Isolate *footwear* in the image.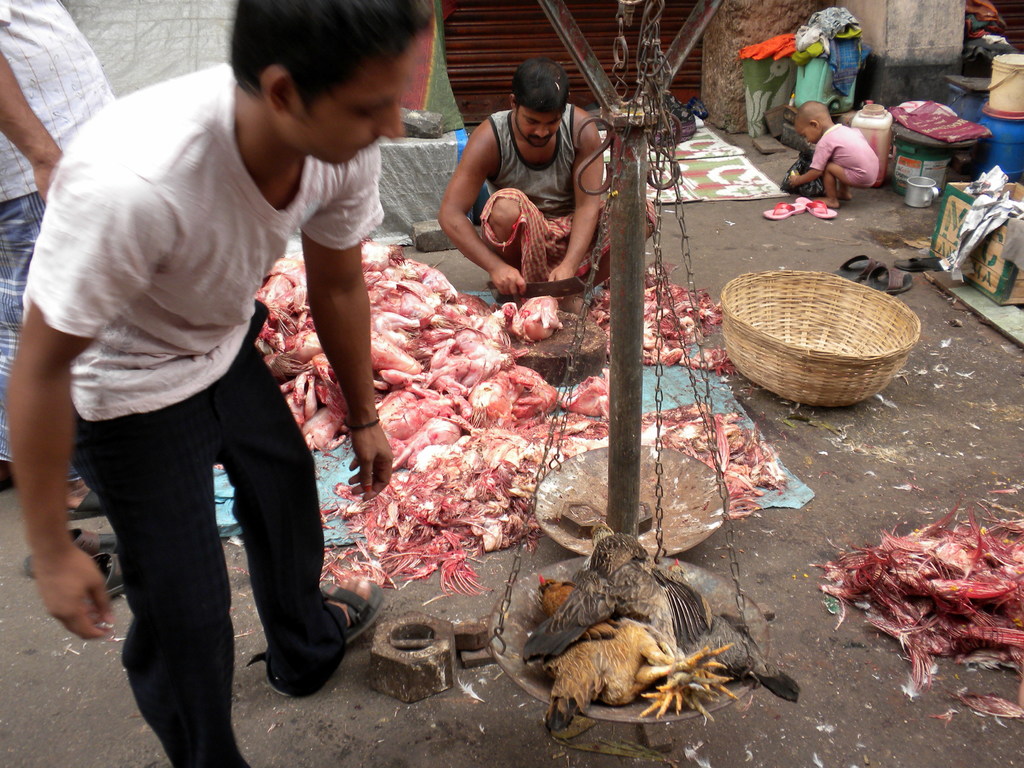
Isolated region: 762,198,805,223.
